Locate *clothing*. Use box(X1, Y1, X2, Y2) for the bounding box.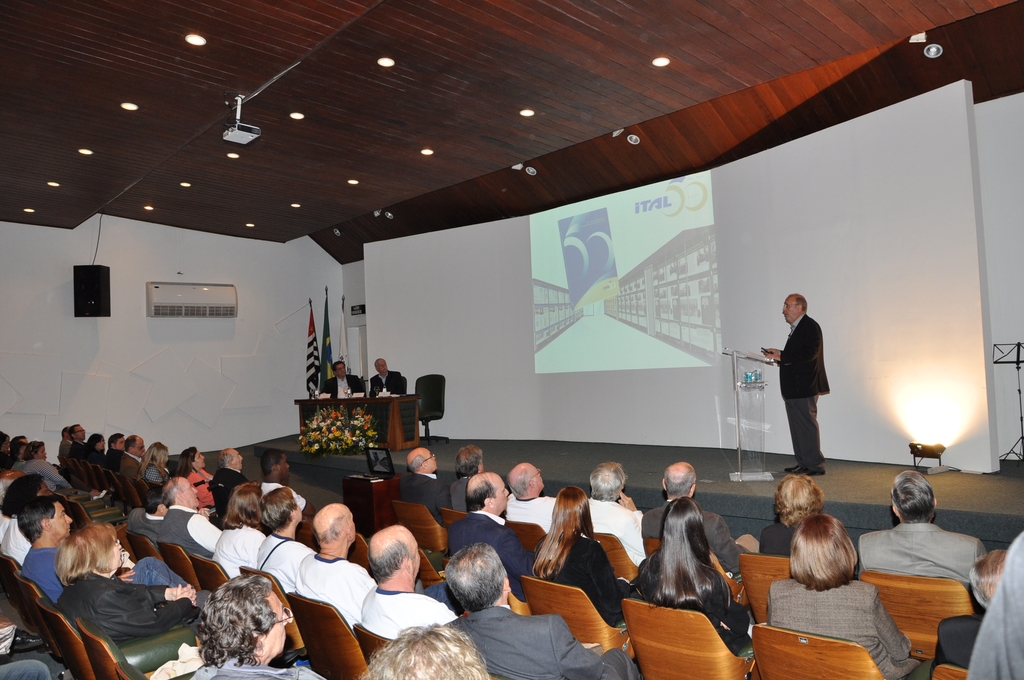
box(127, 502, 225, 553).
